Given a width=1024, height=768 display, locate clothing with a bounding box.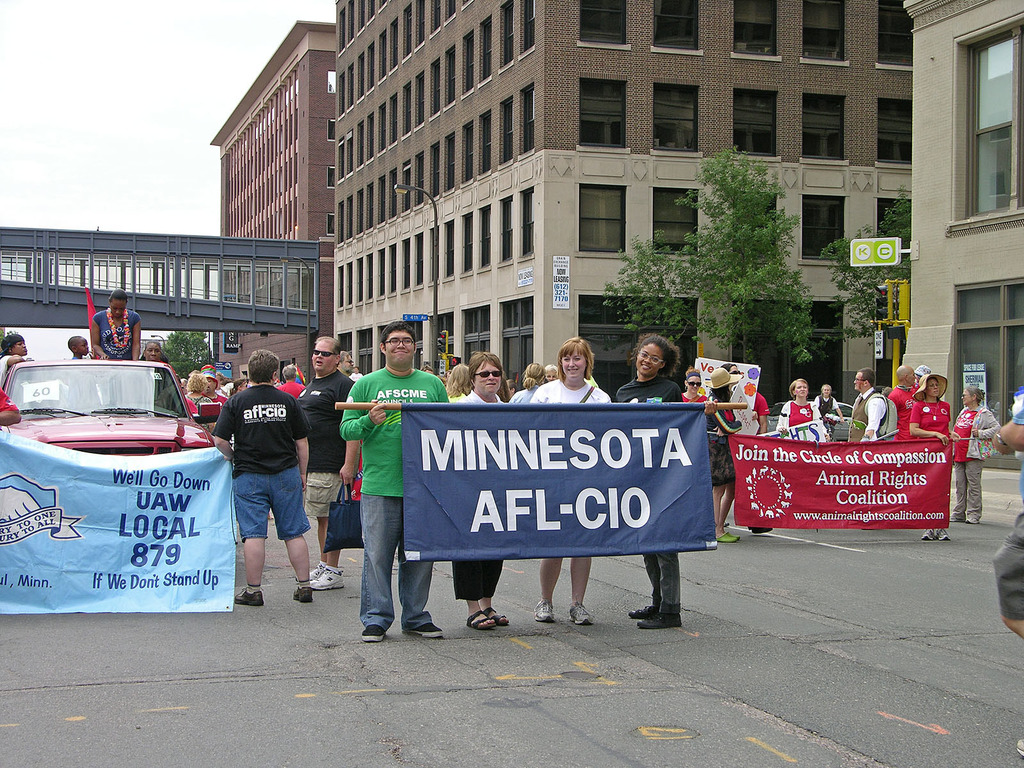
Located: 890 389 918 437.
